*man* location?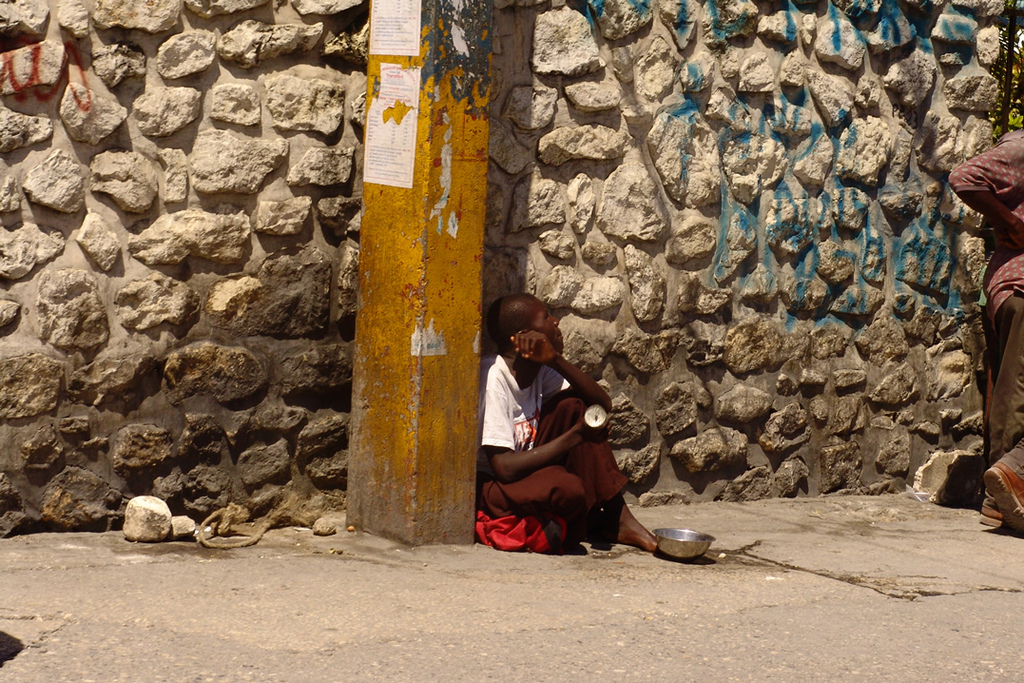
select_region(479, 290, 638, 562)
